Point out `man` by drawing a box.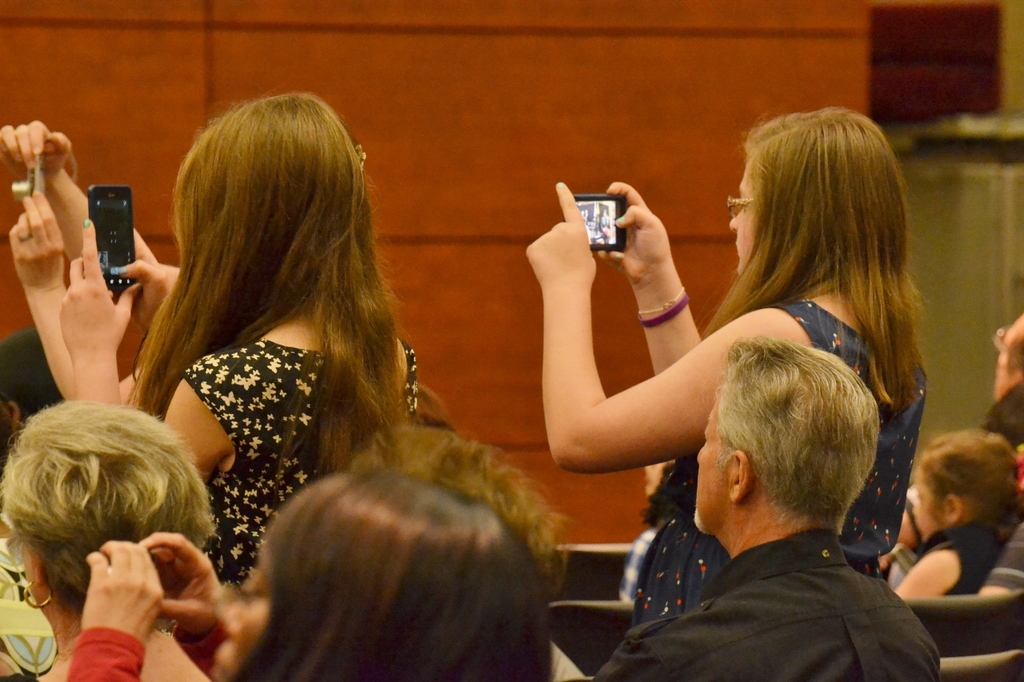
{"x1": 0, "y1": 326, "x2": 64, "y2": 474}.
